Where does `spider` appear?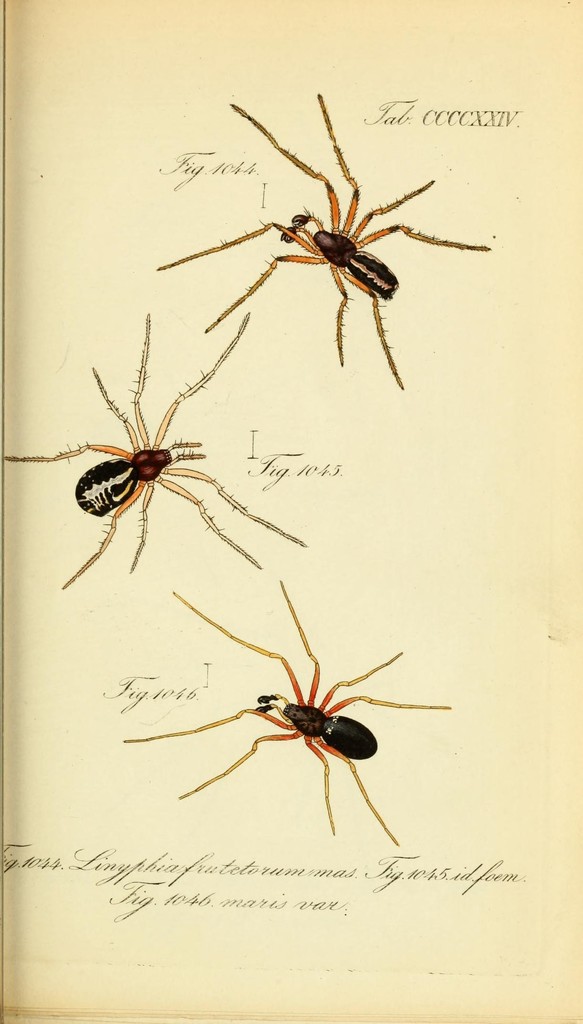
Appears at 1:316:308:590.
